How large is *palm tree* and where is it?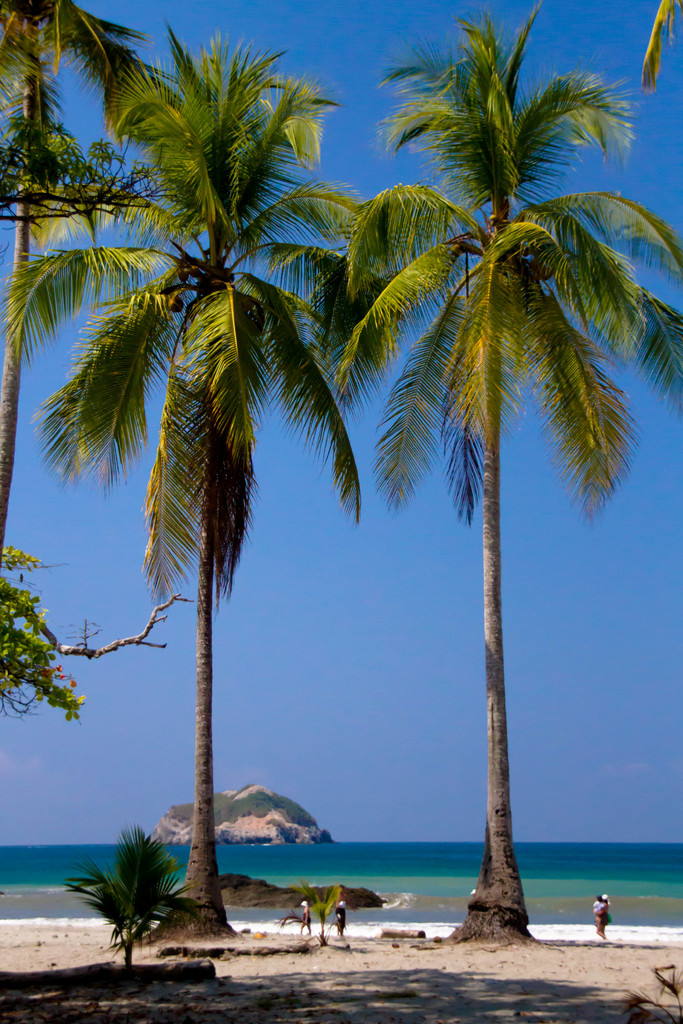
Bounding box: x1=0 y1=0 x2=181 y2=536.
